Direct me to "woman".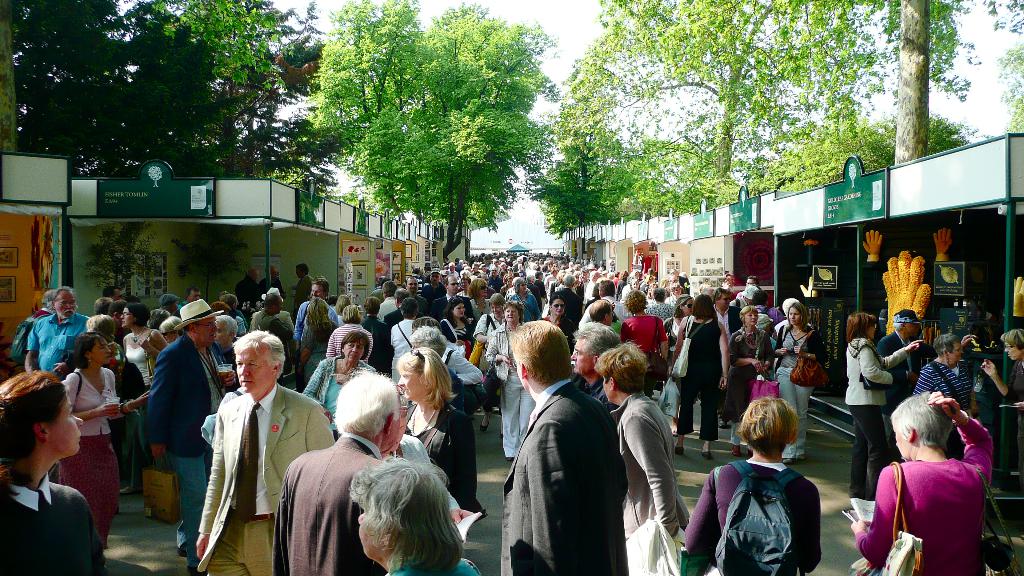
Direction: x1=508 y1=278 x2=541 y2=323.
